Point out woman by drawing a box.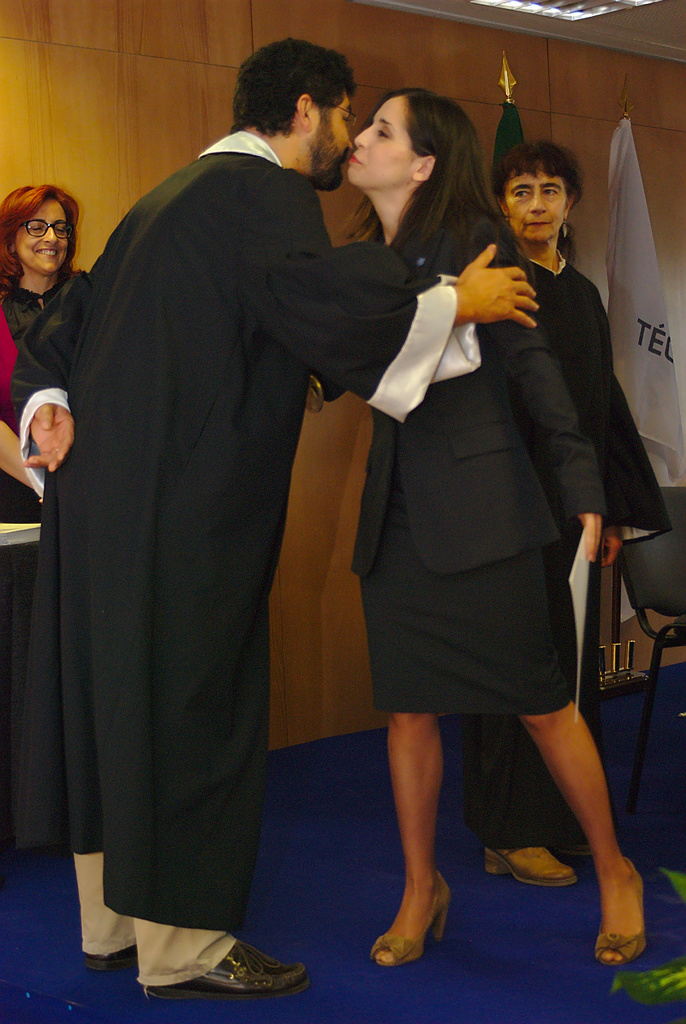
{"left": 314, "top": 82, "right": 651, "bottom": 1000}.
